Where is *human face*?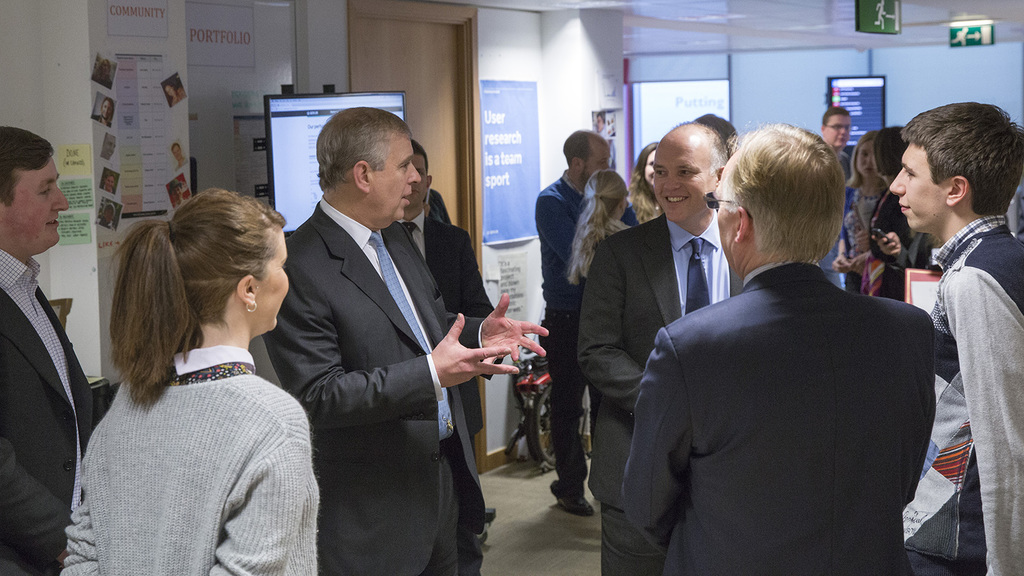
Rect(10, 161, 68, 248).
